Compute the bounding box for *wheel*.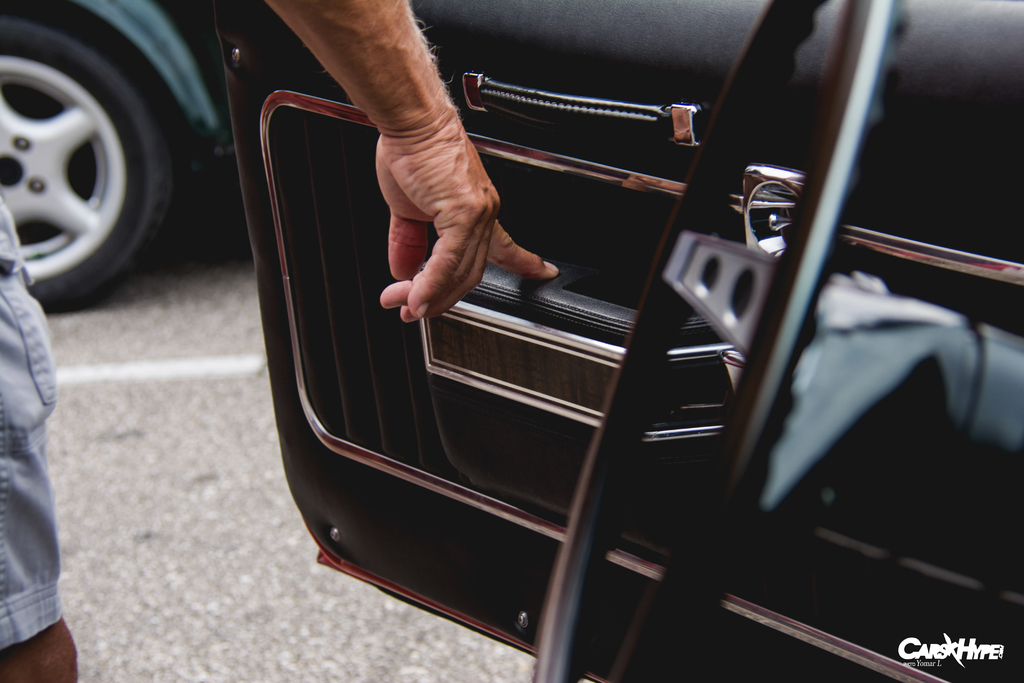
crop(0, 17, 174, 315).
